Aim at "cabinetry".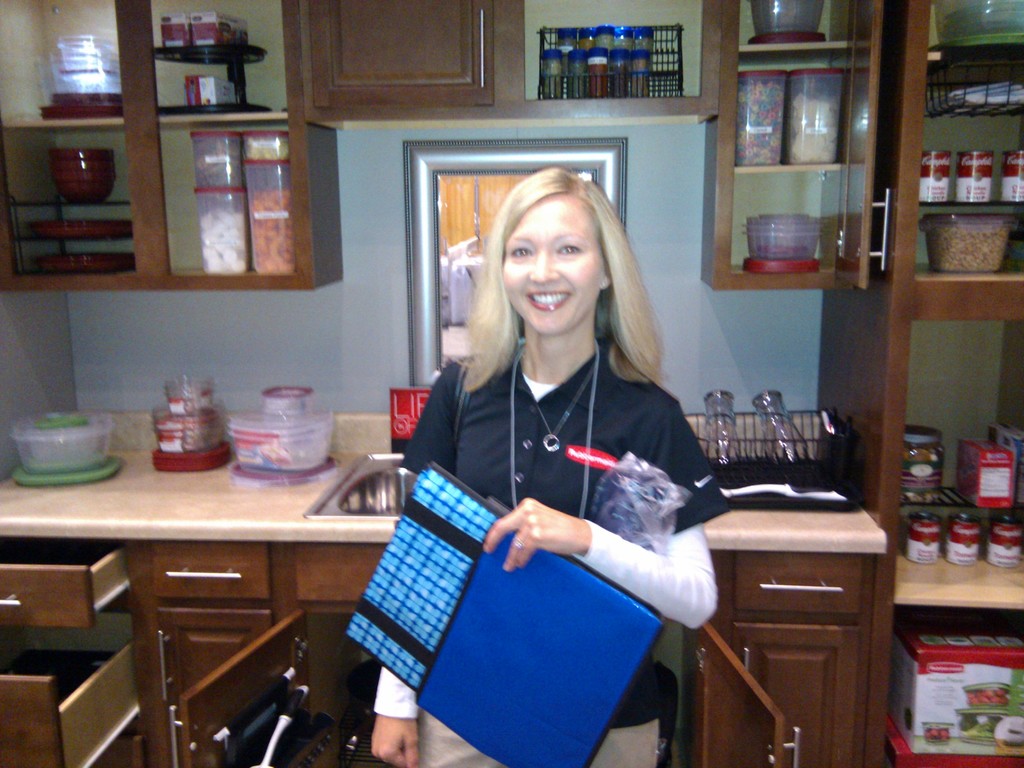
Aimed at l=739, t=552, r=865, b=621.
